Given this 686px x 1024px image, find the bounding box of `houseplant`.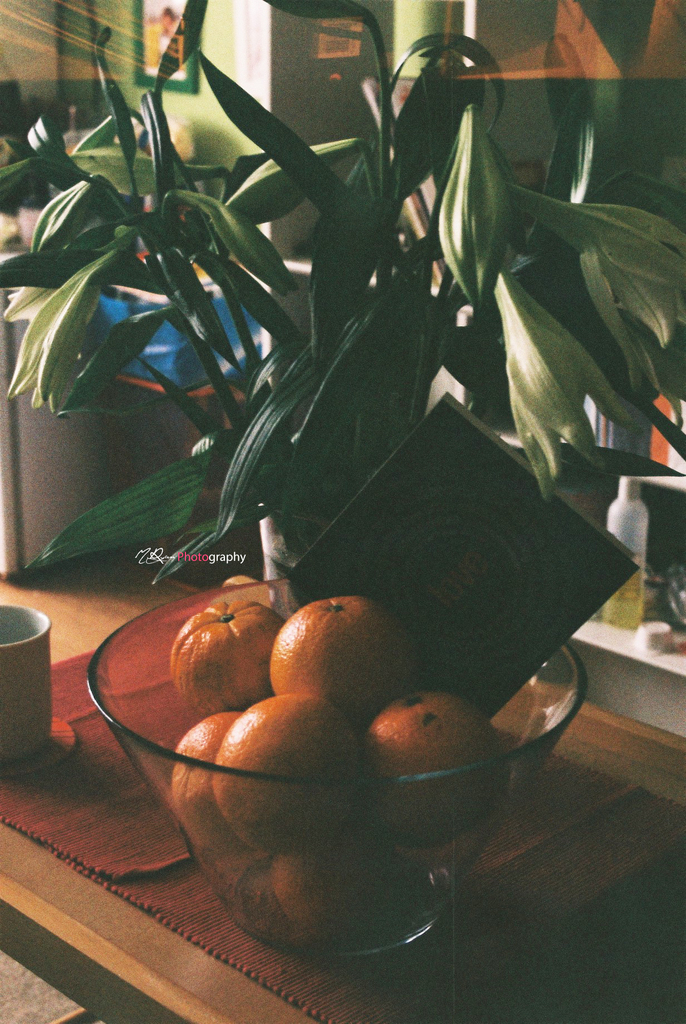
<region>0, 0, 685, 619</region>.
